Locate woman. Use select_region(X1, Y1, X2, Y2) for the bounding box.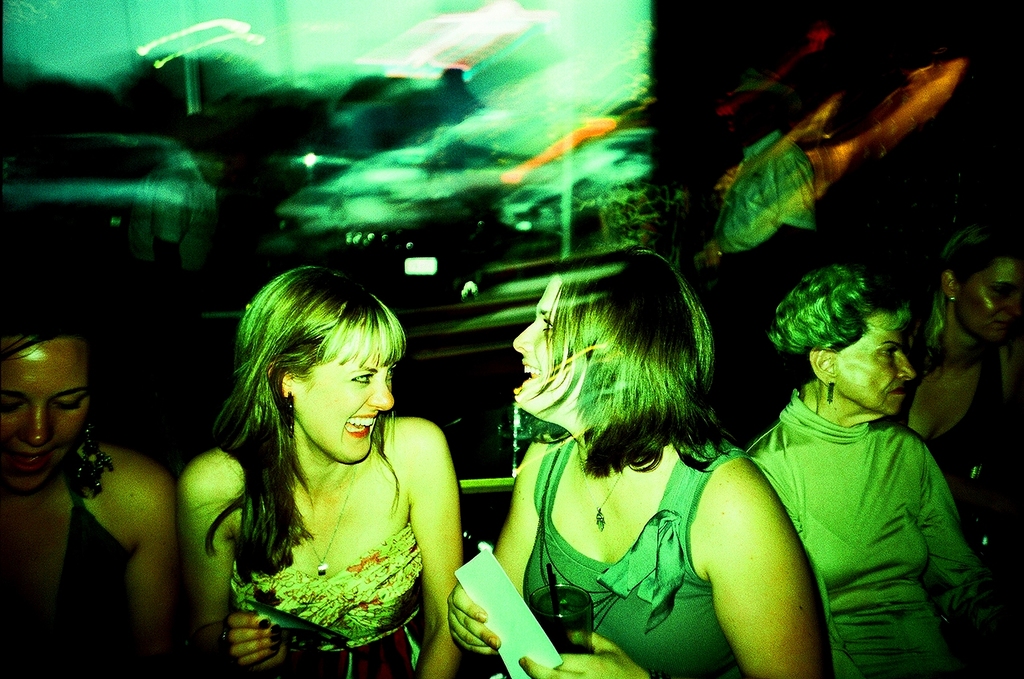
select_region(453, 251, 832, 678).
